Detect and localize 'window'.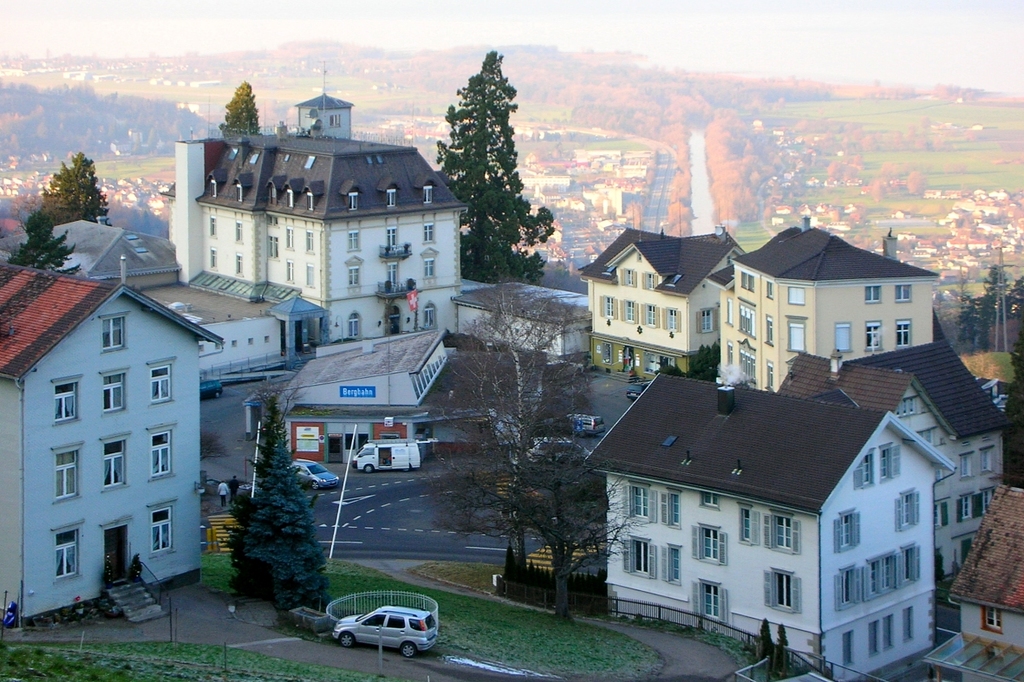
Localized at select_region(386, 191, 399, 208).
